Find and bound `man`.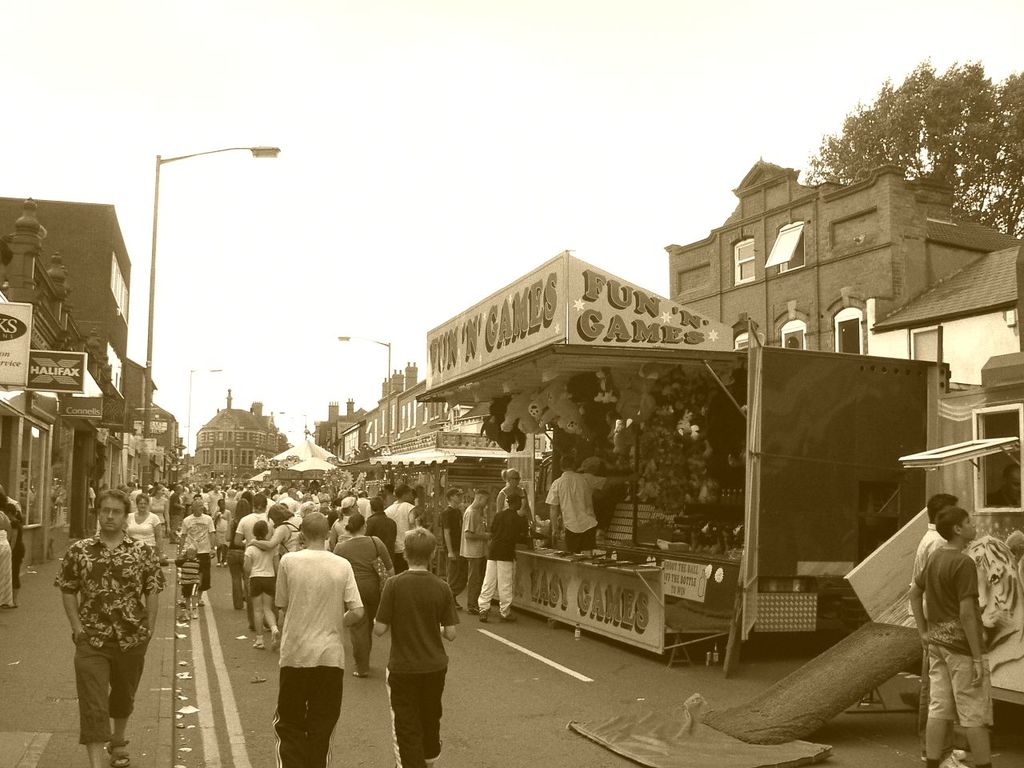
Bound: x1=459, y1=494, x2=491, y2=606.
